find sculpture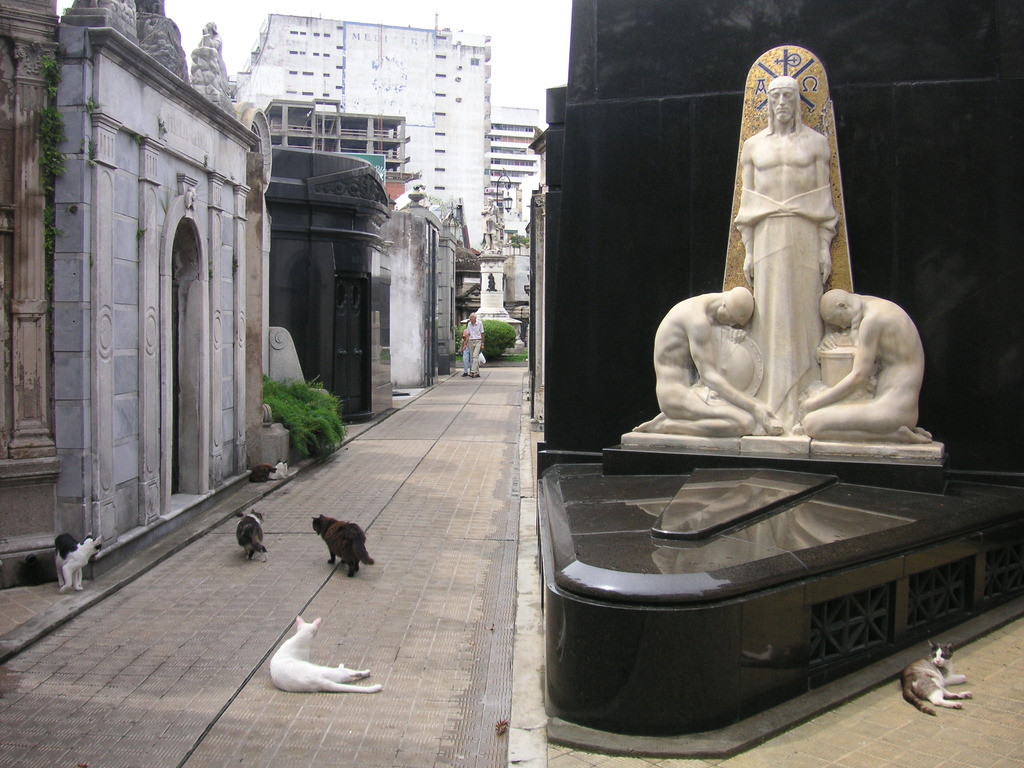
rect(794, 286, 934, 438)
